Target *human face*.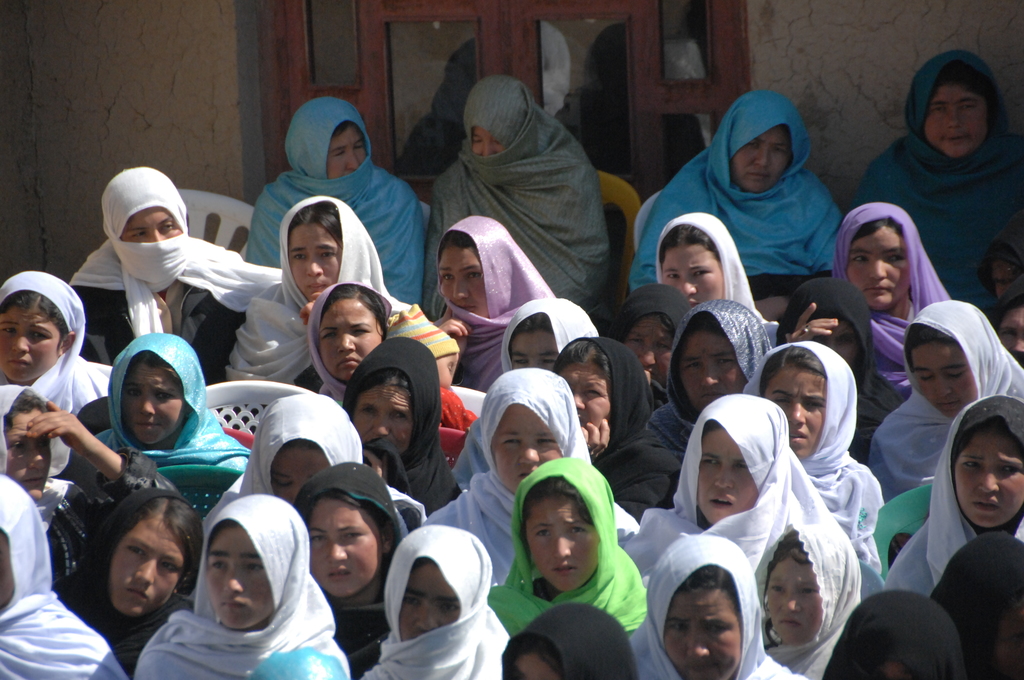
Target region: (399, 562, 463, 644).
